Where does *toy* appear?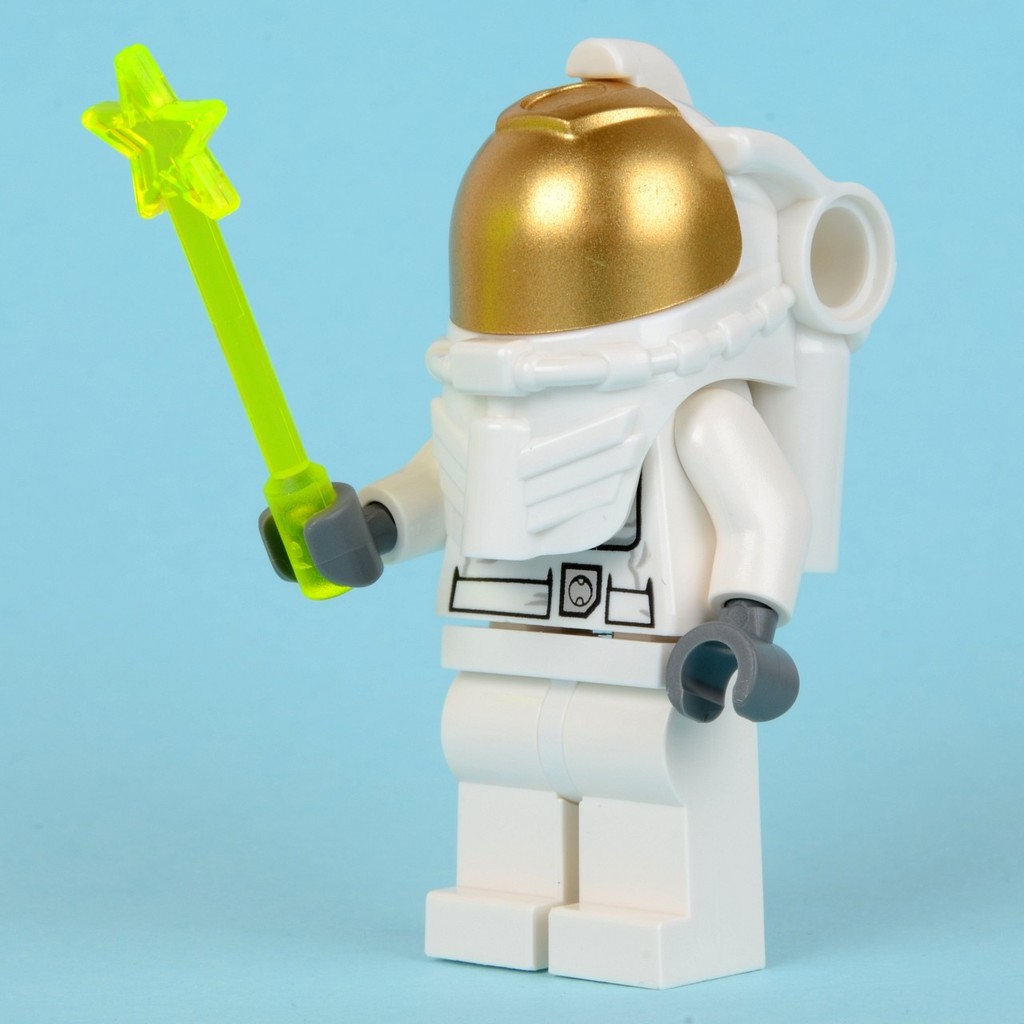
Appears at bbox=[73, 37, 897, 996].
